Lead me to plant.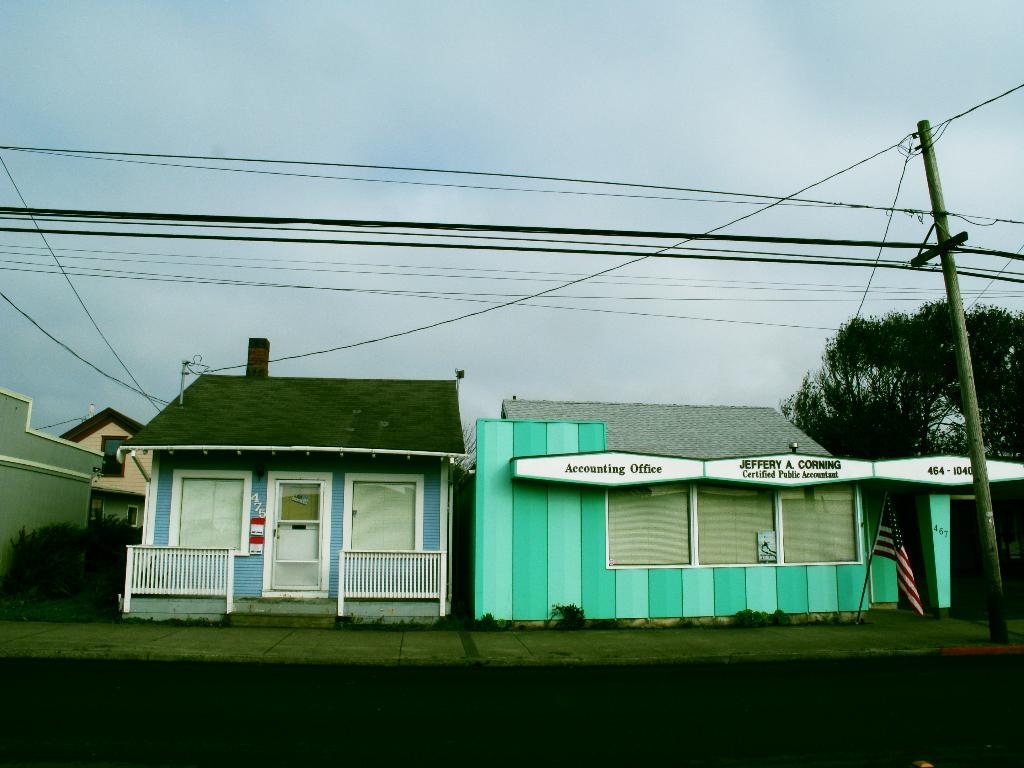
Lead to (735,607,773,631).
